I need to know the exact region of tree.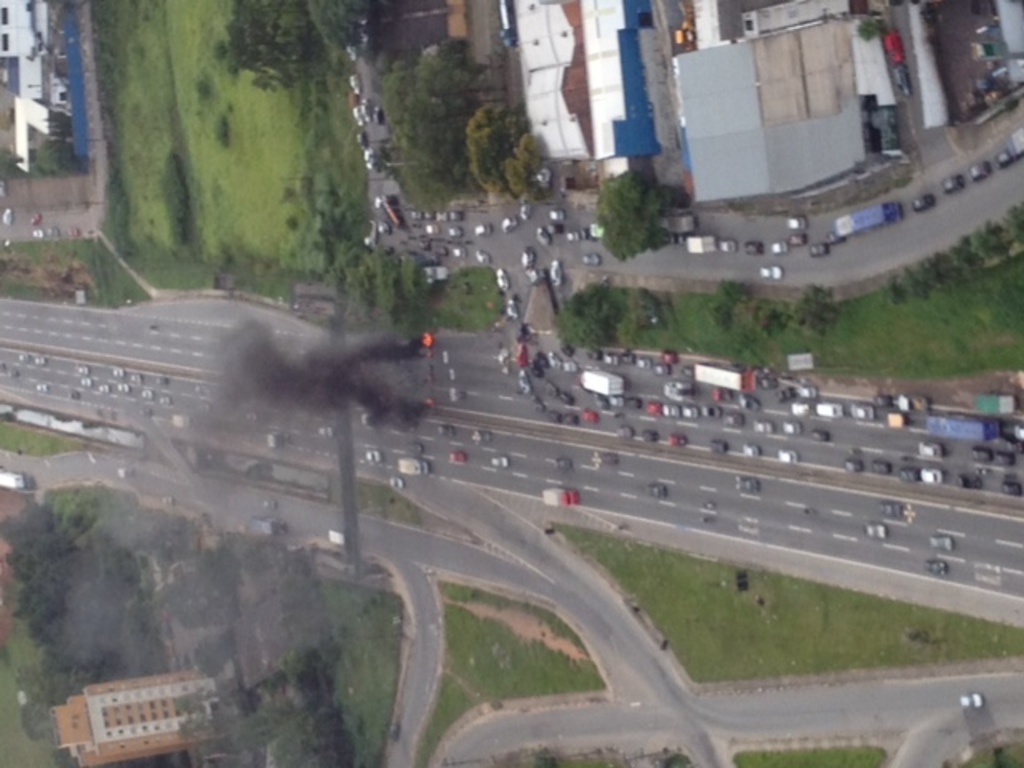
Region: (710, 285, 757, 338).
